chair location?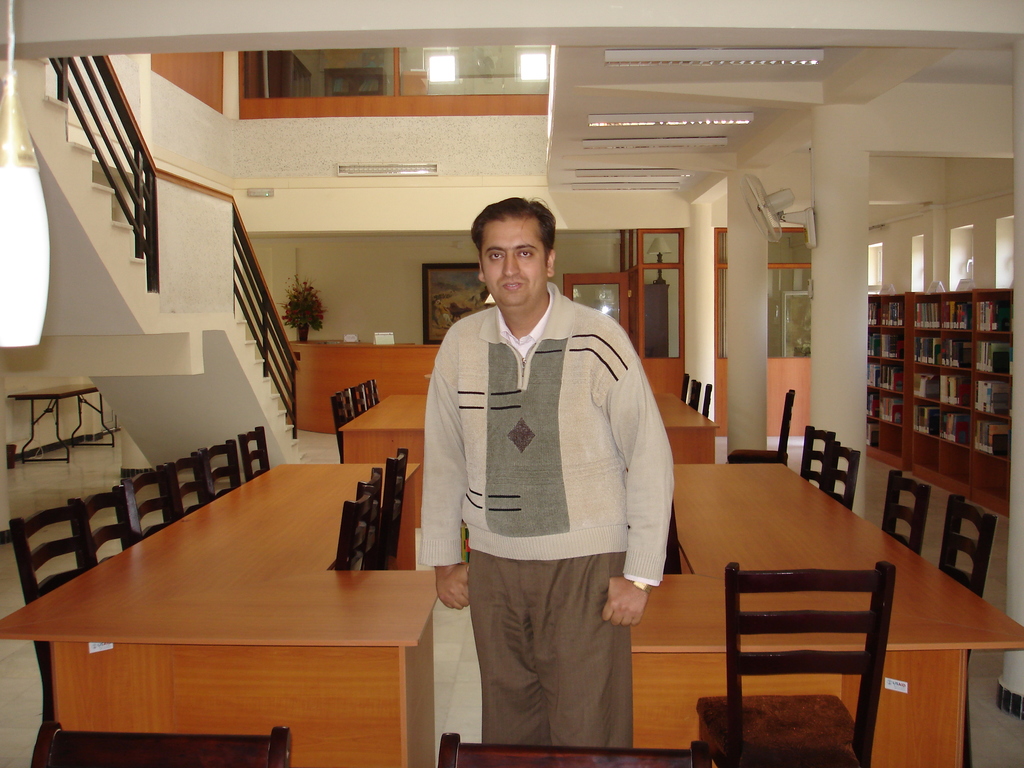
726:387:796:465
